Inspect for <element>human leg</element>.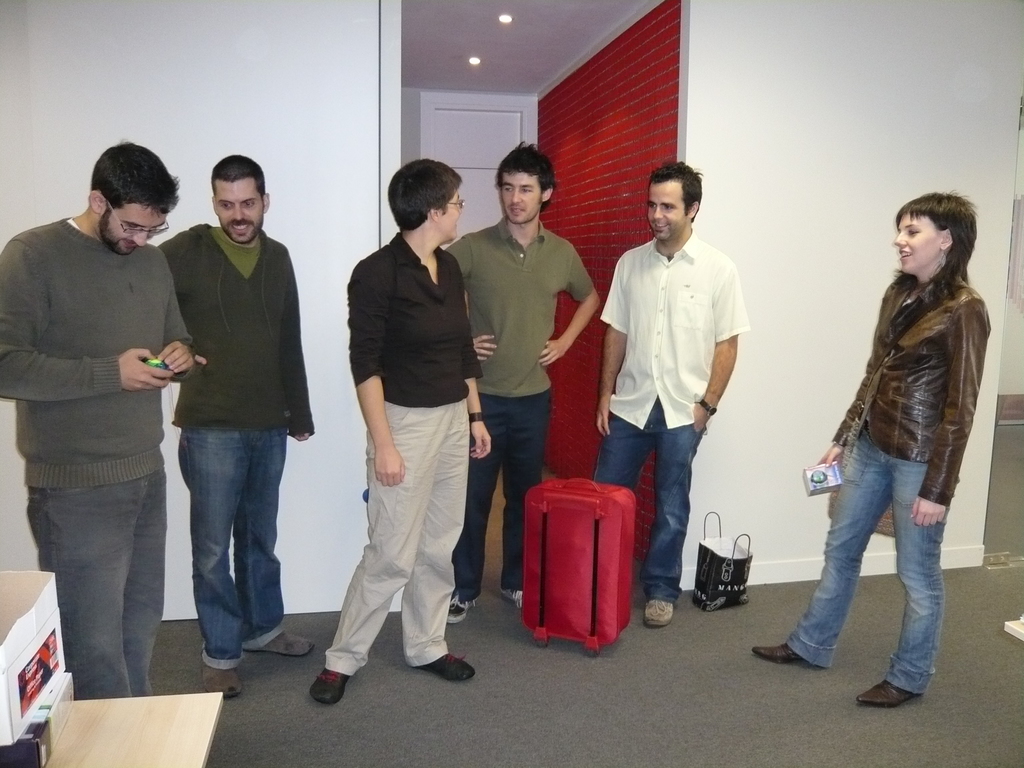
Inspection: <region>309, 402, 449, 703</region>.
